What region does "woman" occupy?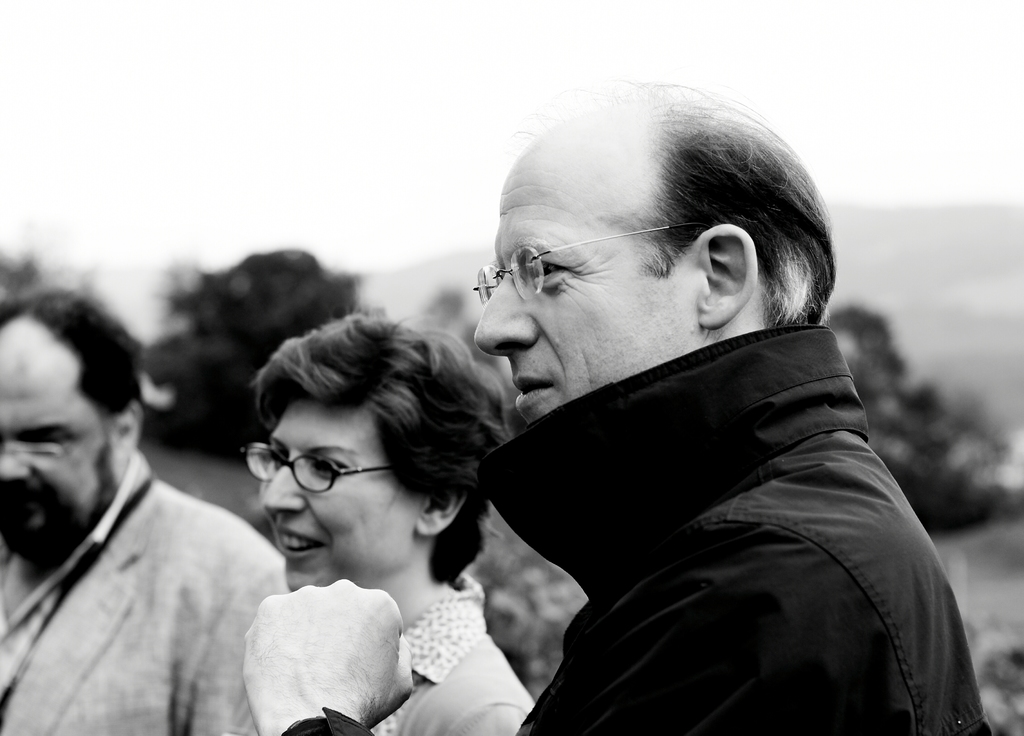
BBox(240, 299, 535, 735).
